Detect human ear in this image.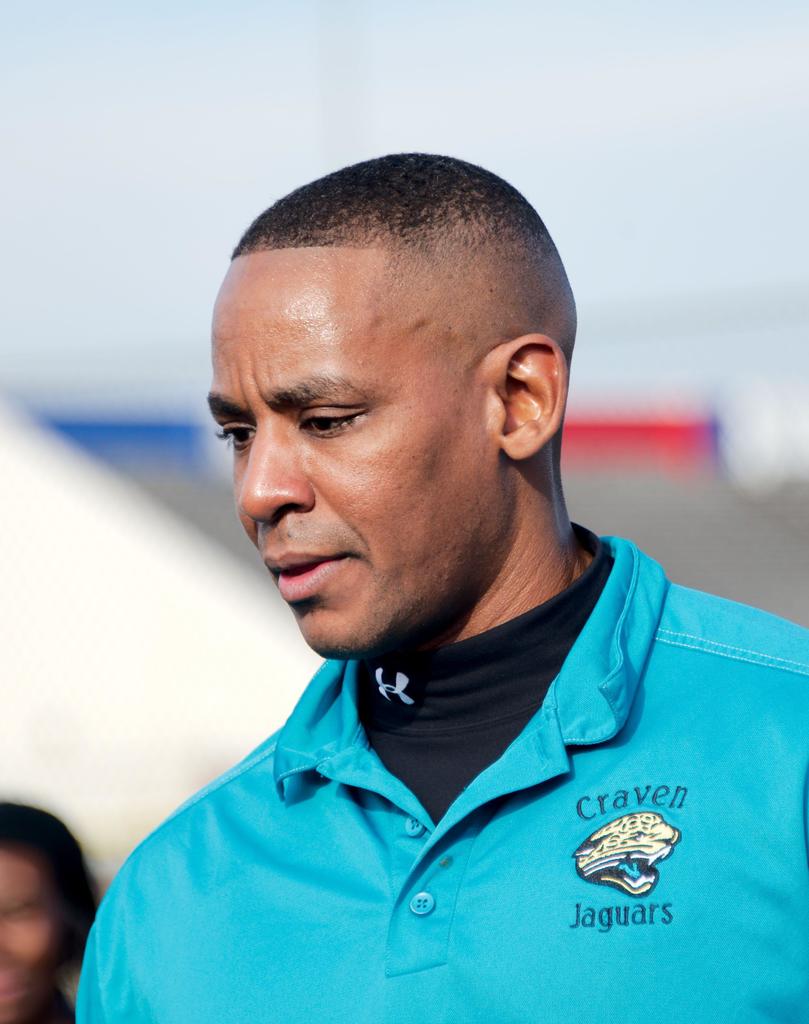
Detection: (left=484, top=333, right=570, bottom=462).
